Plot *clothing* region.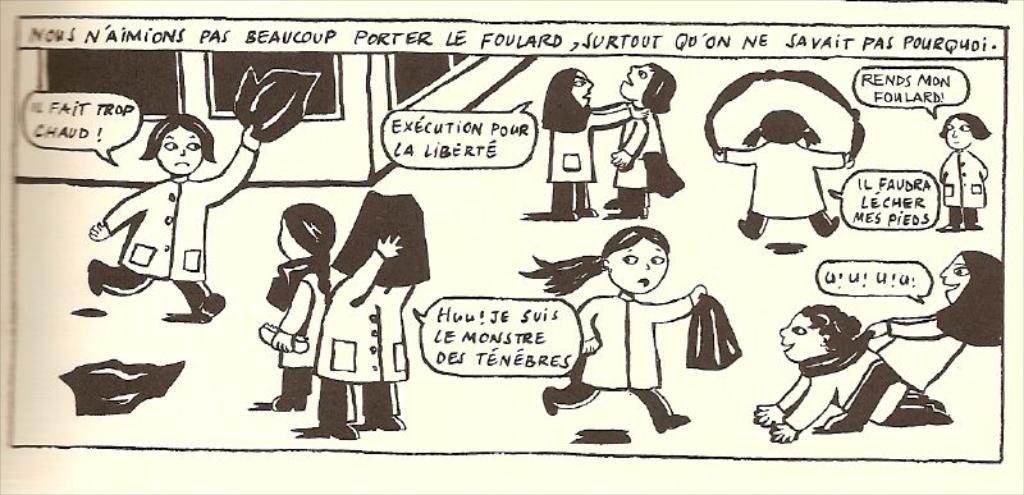
Plotted at bbox=(774, 339, 952, 441).
